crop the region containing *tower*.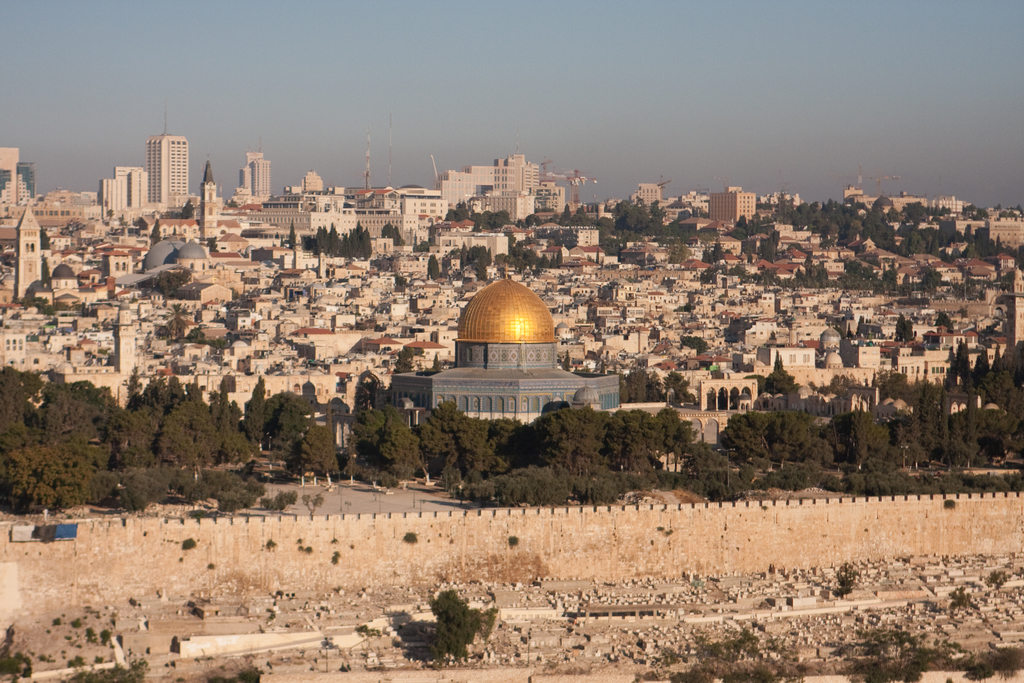
Crop region: pyautogui.locateOnScreen(141, 131, 194, 215).
